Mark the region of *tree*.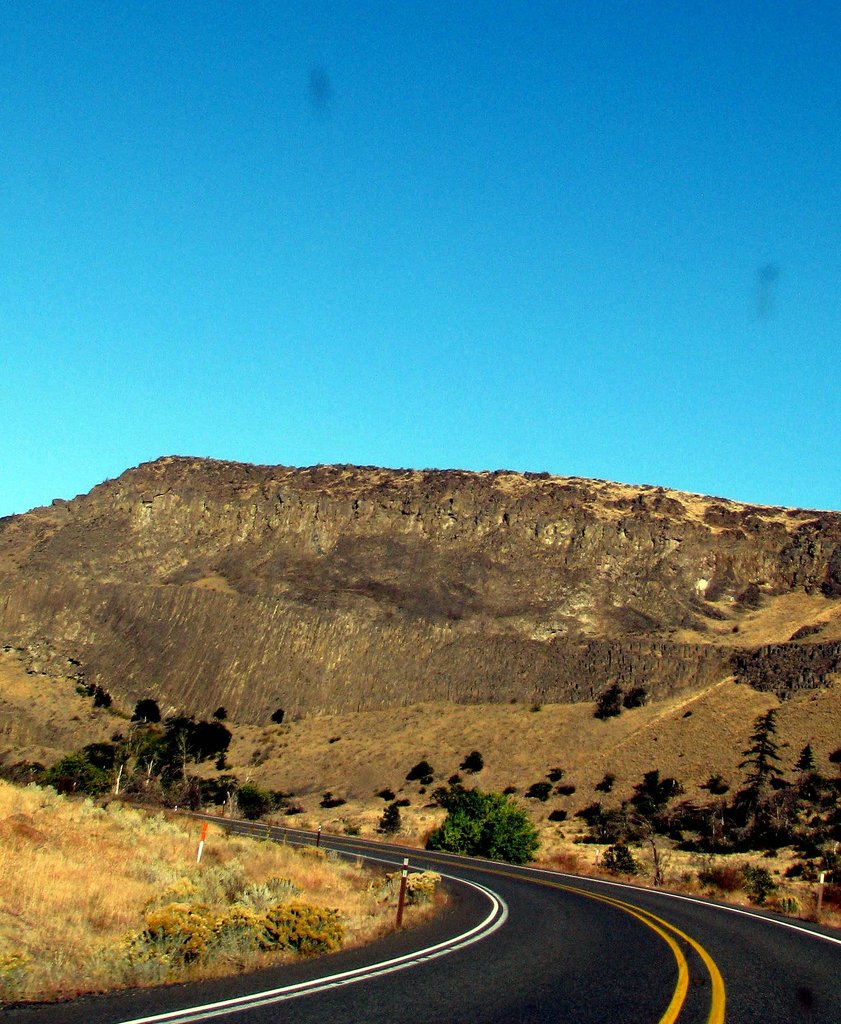
Region: bbox=[580, 706, 840, 888].
